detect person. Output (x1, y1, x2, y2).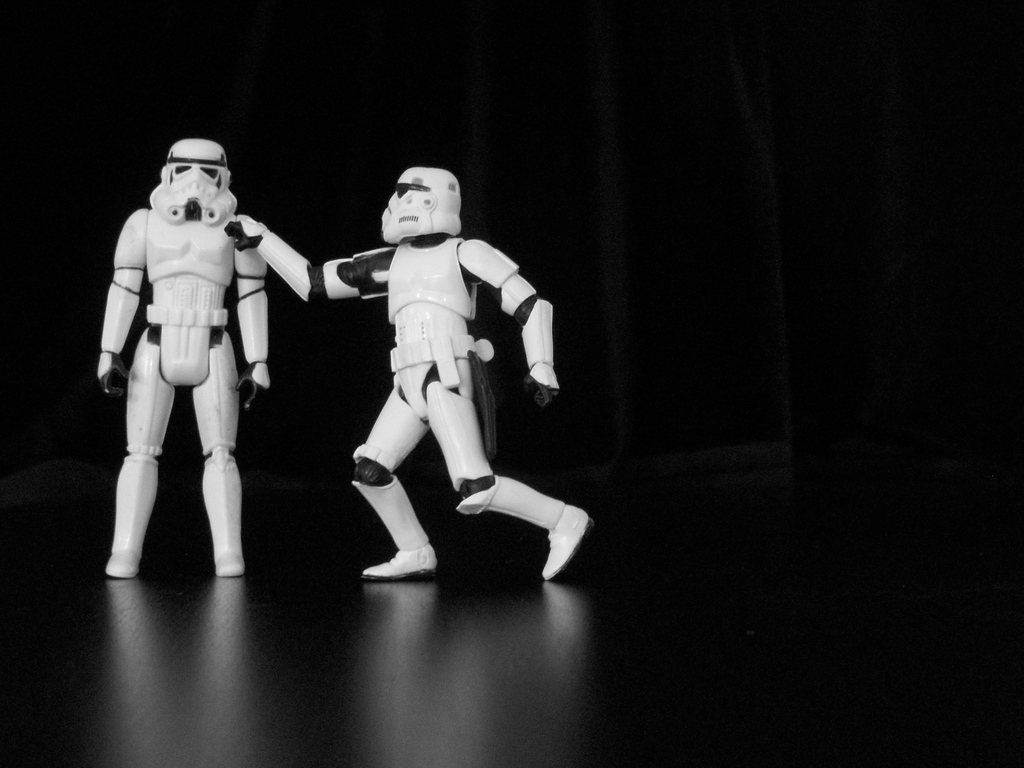
(231, 167, 592, 581).
